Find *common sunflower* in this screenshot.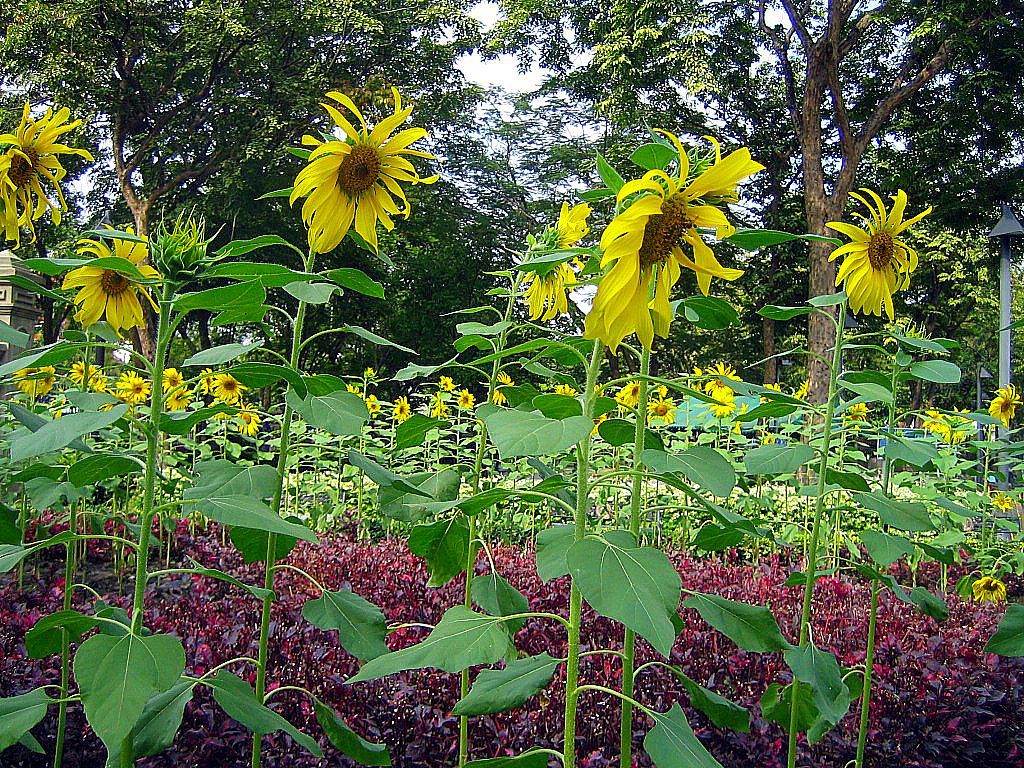
The bounding box for *common sunflower* is crop(211, 375, 247, 399).
